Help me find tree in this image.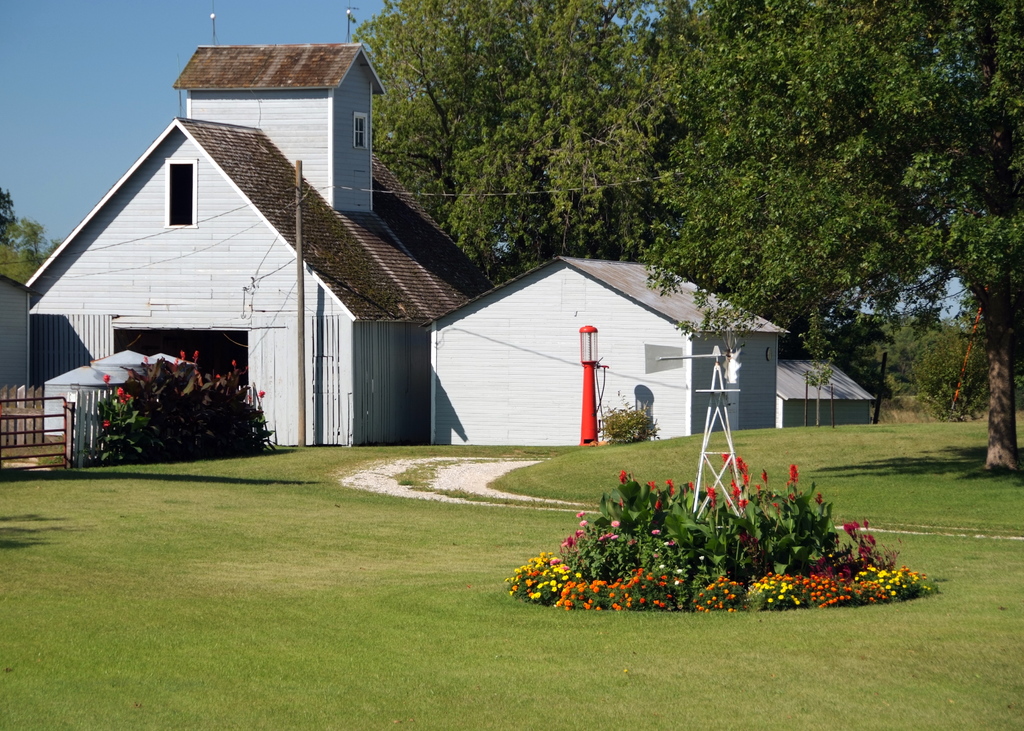
Found it: crop(639, 0, 1023, 475).
